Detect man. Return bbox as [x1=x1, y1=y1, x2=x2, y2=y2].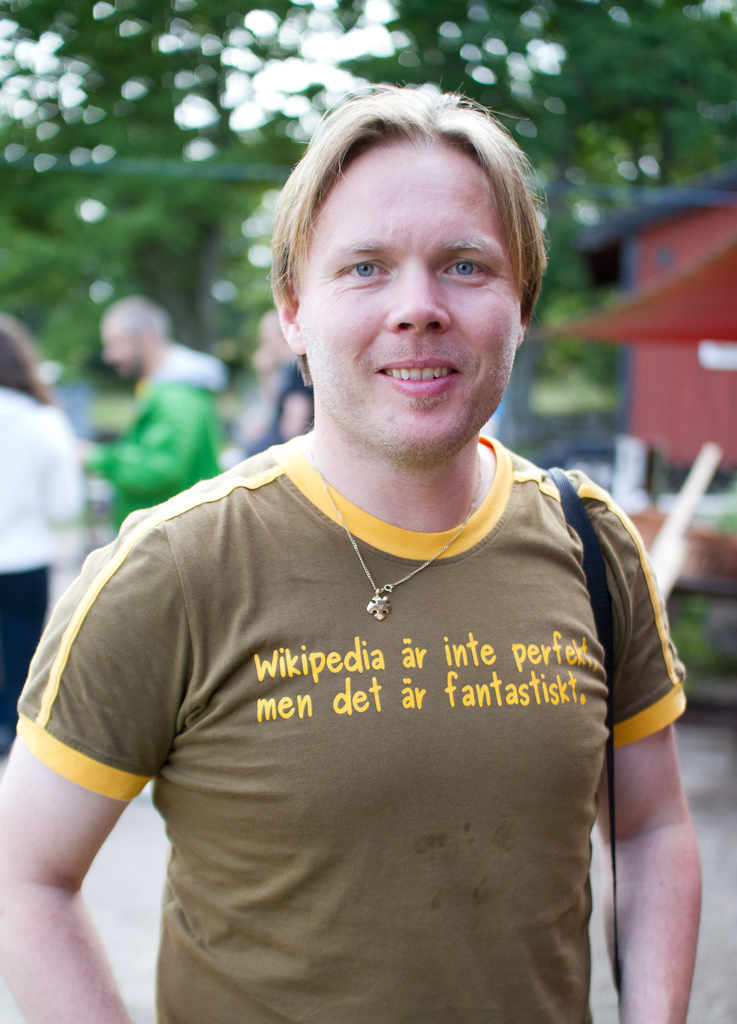
[x1=78, y1=294, x2=226, y2=533].
